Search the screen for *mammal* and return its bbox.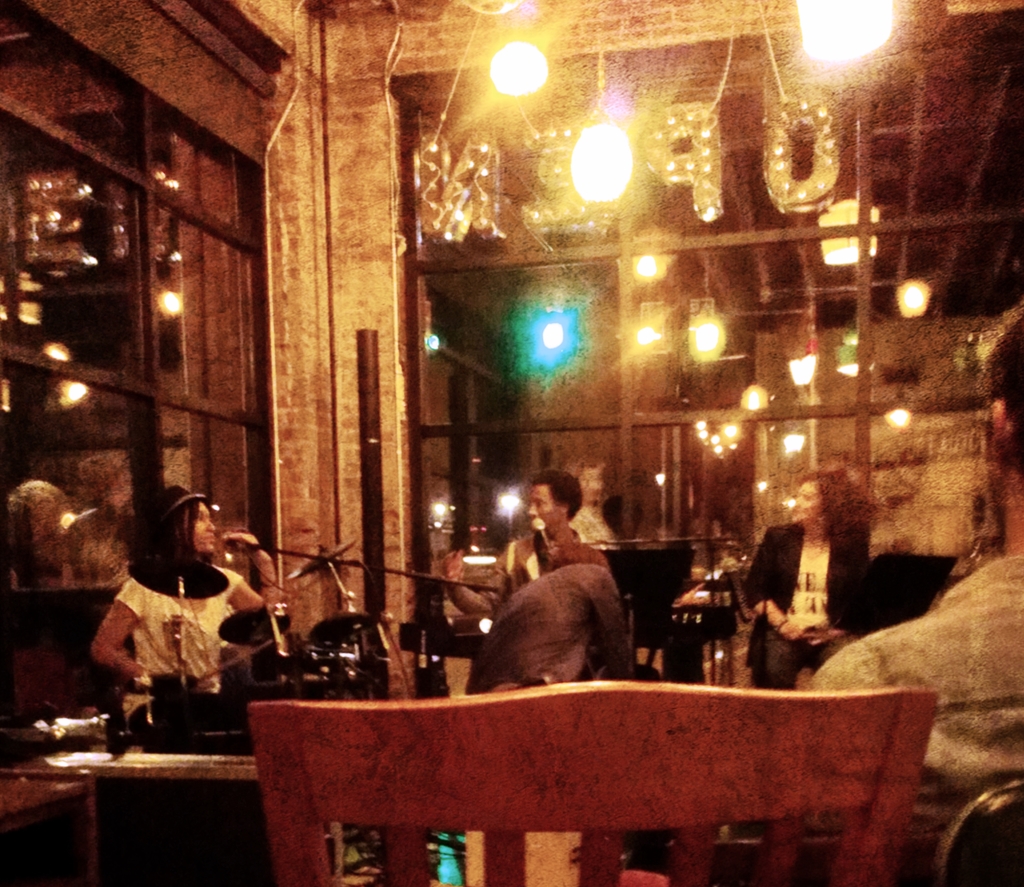
Found: <box>742,467,871,699</box>.
